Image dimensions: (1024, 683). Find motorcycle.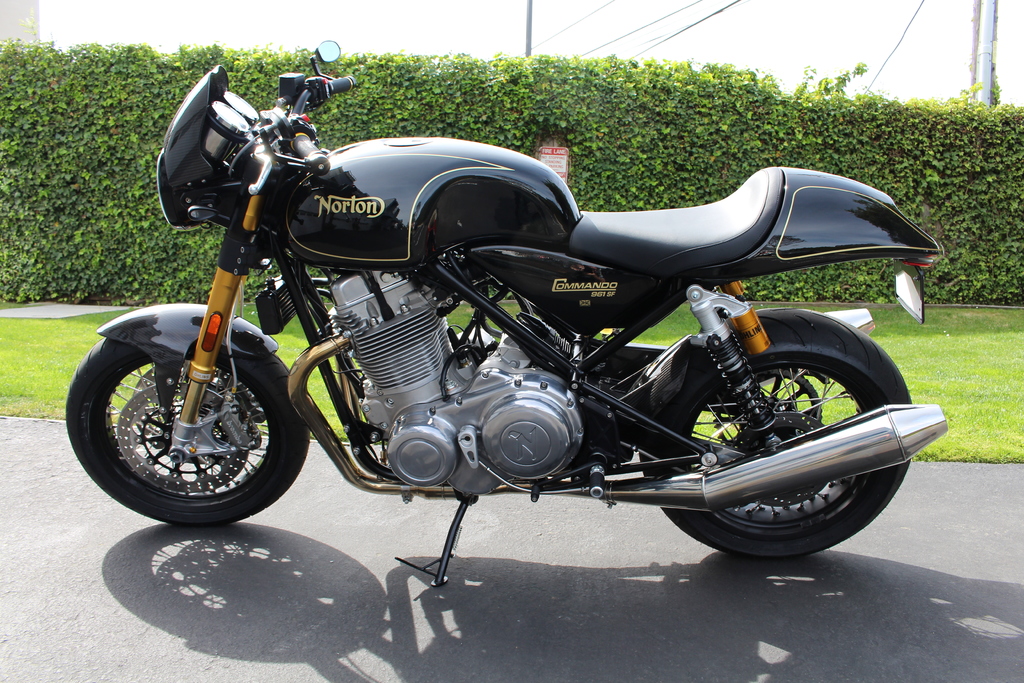
(left=78, top=65, right=891, bottom=613).
